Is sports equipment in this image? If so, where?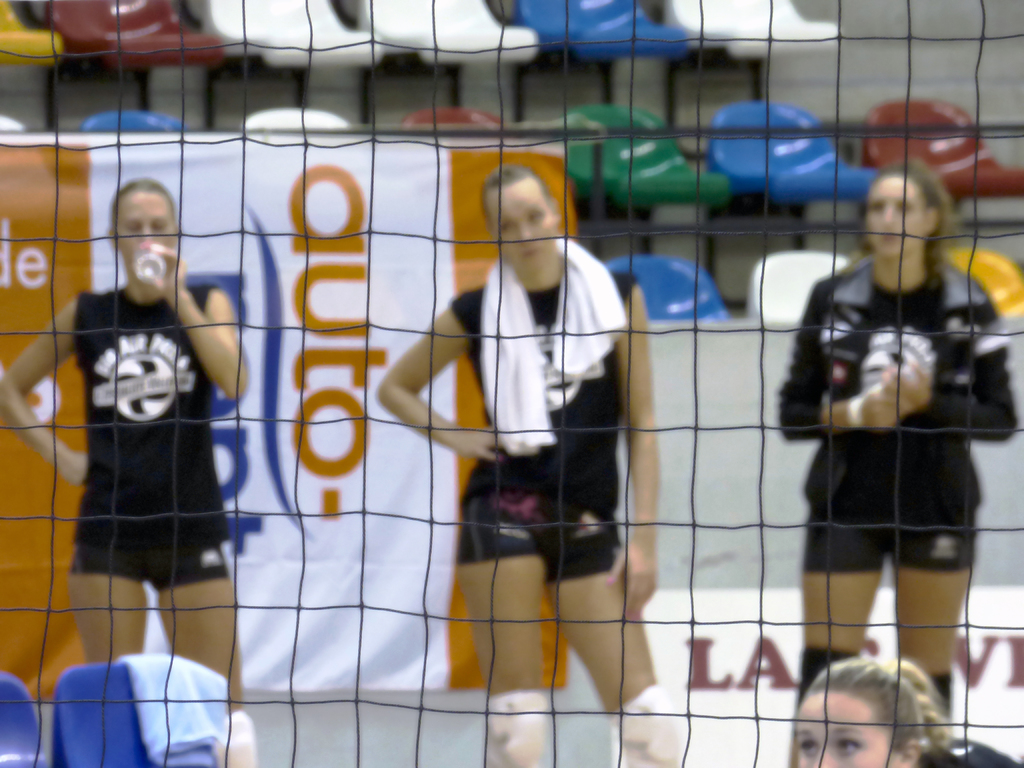
Yes, at <box>482,688,551,767</box>.
